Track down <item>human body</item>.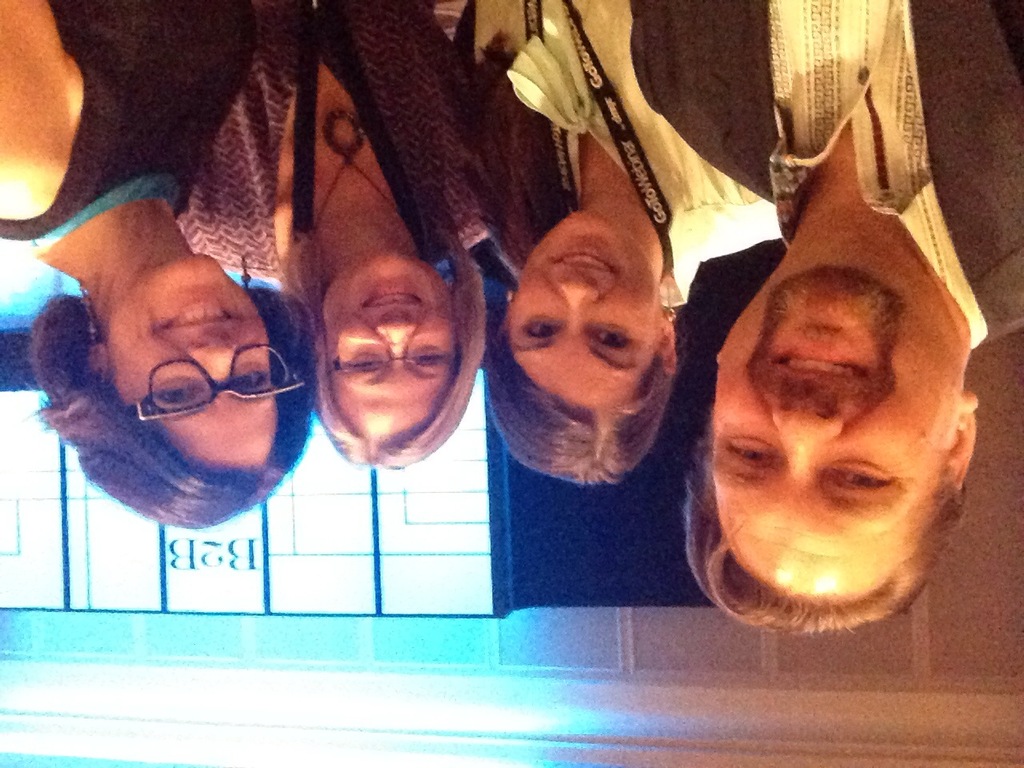
Tracked to 426,0,783,487.
